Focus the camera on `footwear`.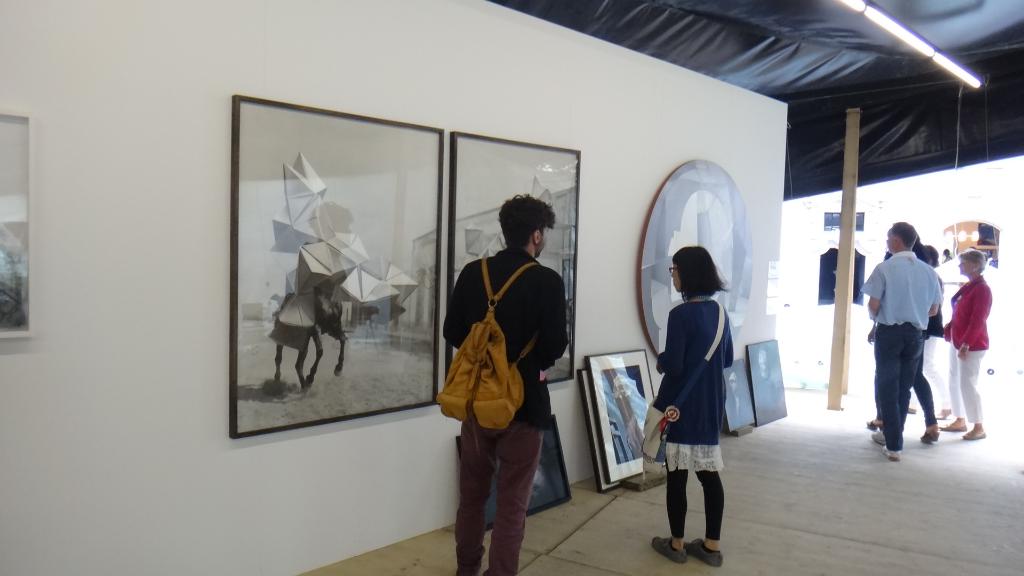
Focus region: left=871, top=426, right=890, bottom=445.
